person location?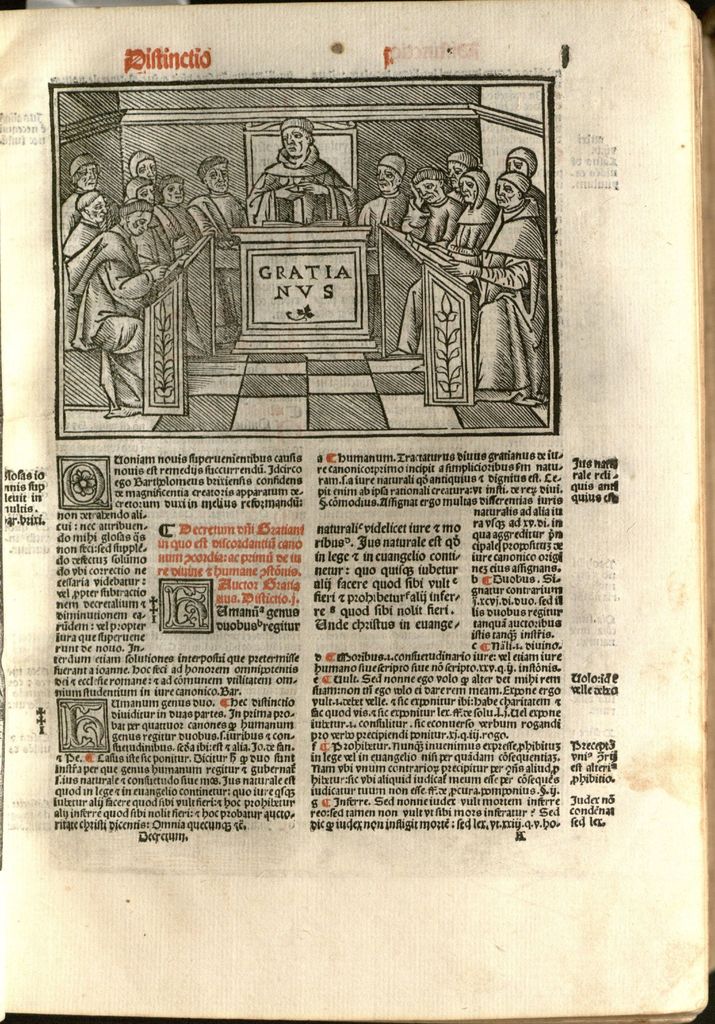
415, 159, 460, 248
